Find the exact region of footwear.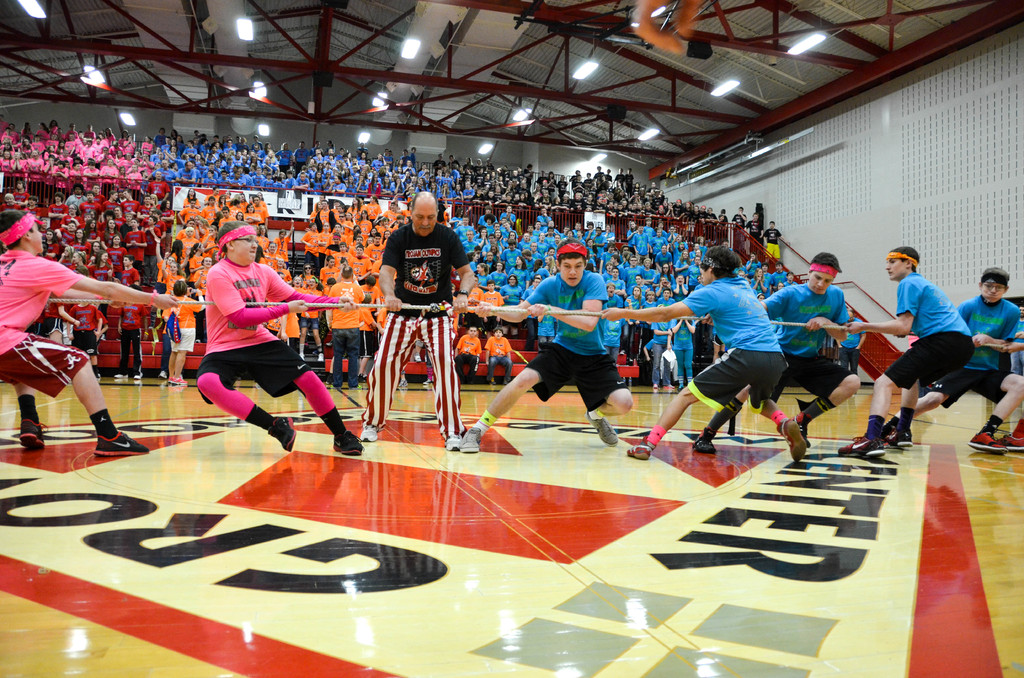
Exact region: 400 380 406 387.
